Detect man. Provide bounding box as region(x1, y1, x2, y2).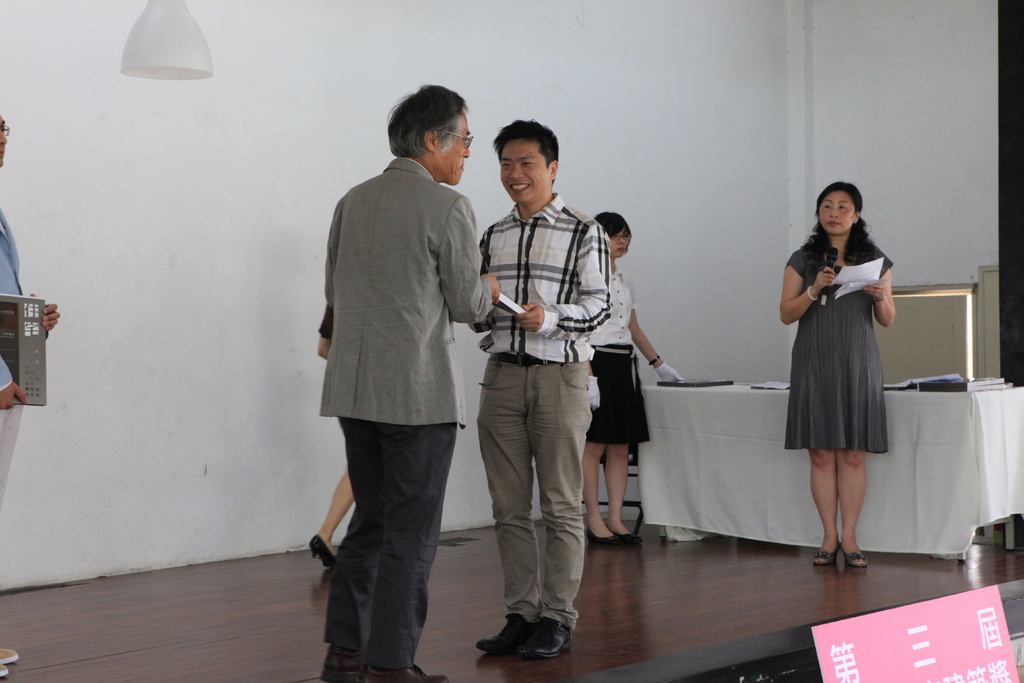
region(475, 115, 608, 657).
